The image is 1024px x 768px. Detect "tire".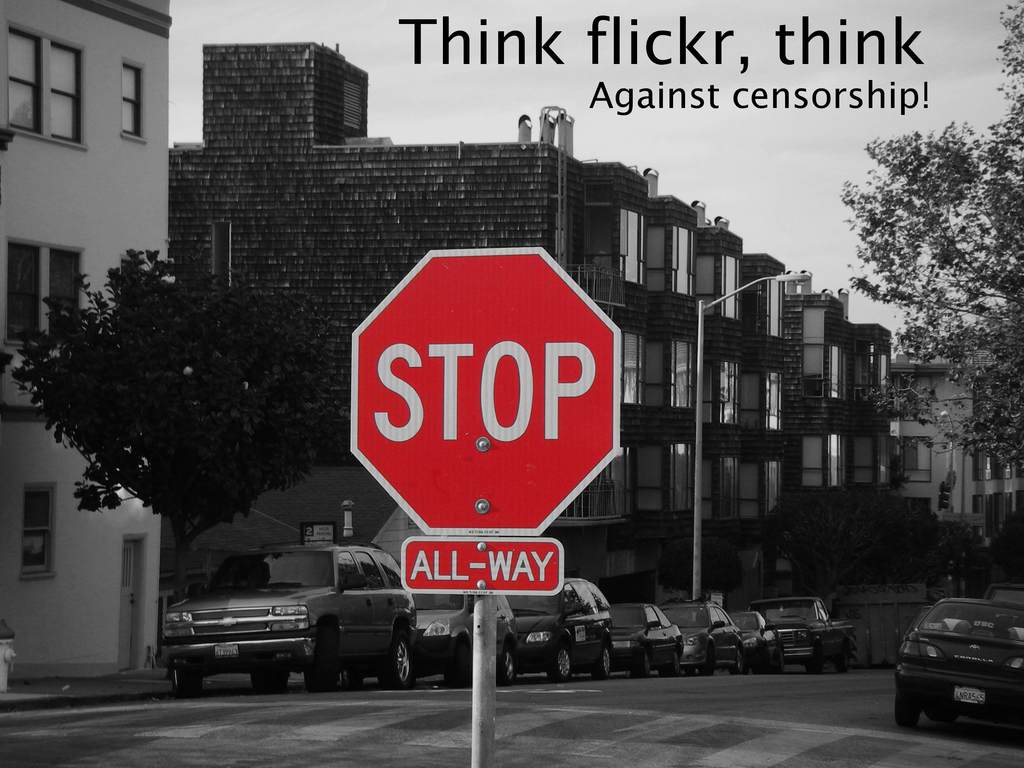
Detection: 499/644/515/679.
